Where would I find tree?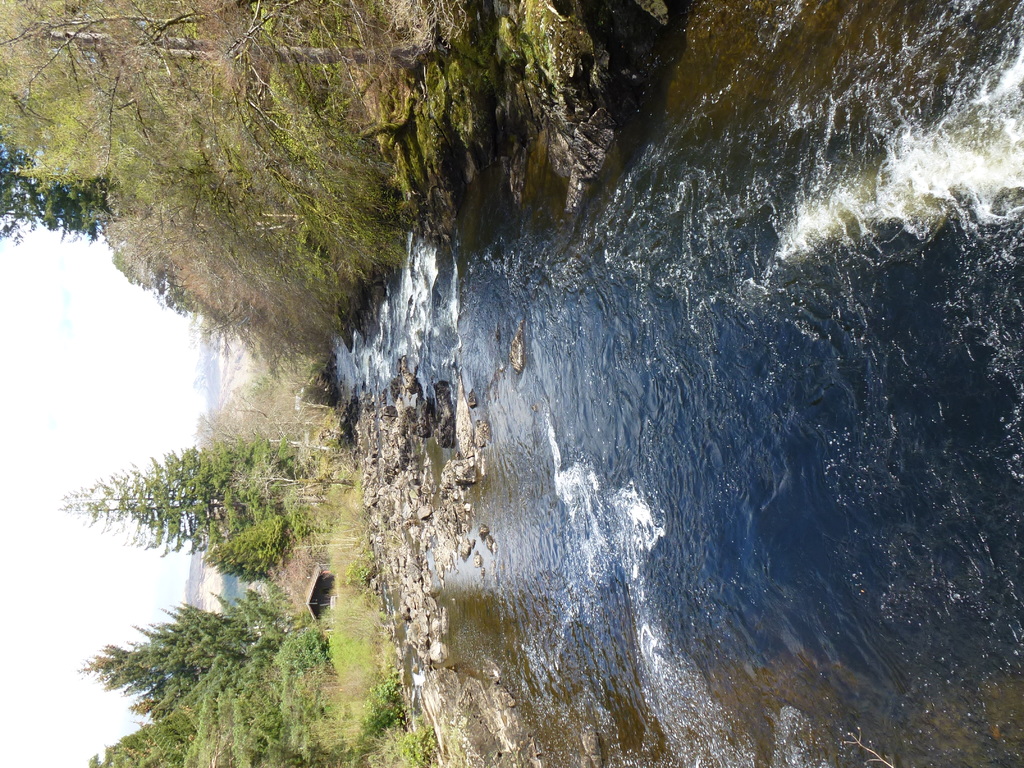
At <box>70,611,252,692</box>.
